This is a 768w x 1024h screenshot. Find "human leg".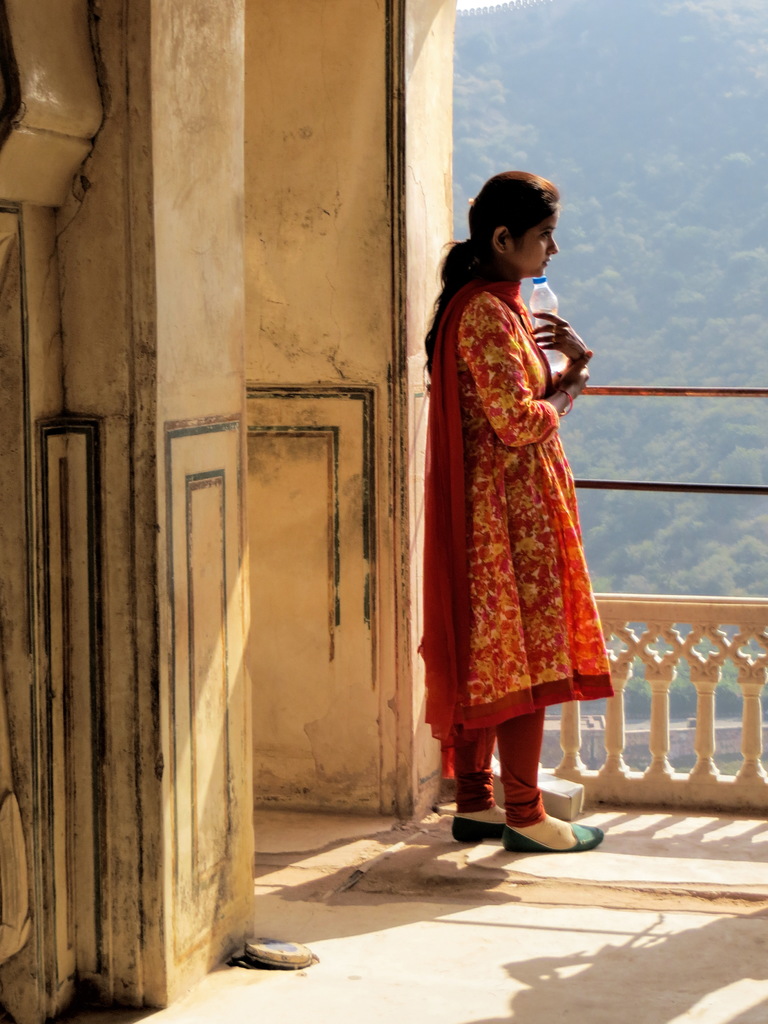
Bounding box: x1=501 y1=703 x2=603 y2=850.
